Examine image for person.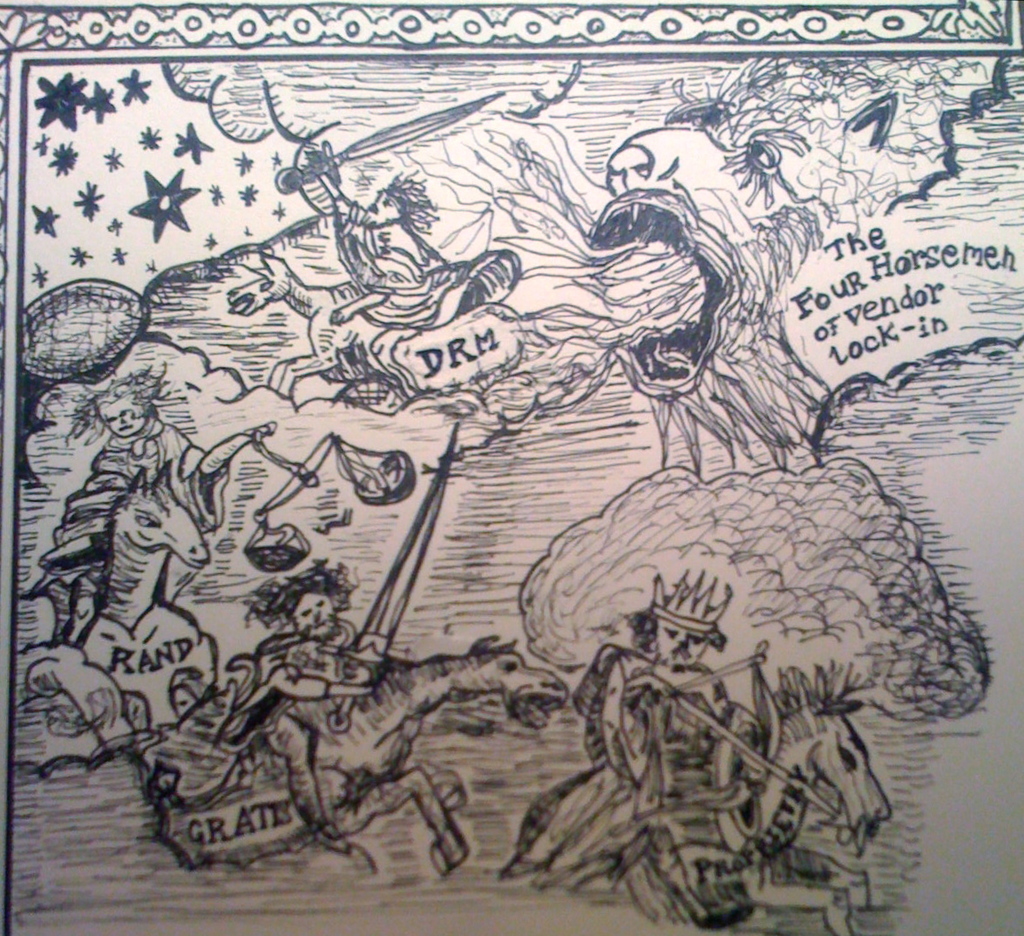
Examination result: bbox=[53, 361, 219, 612].
